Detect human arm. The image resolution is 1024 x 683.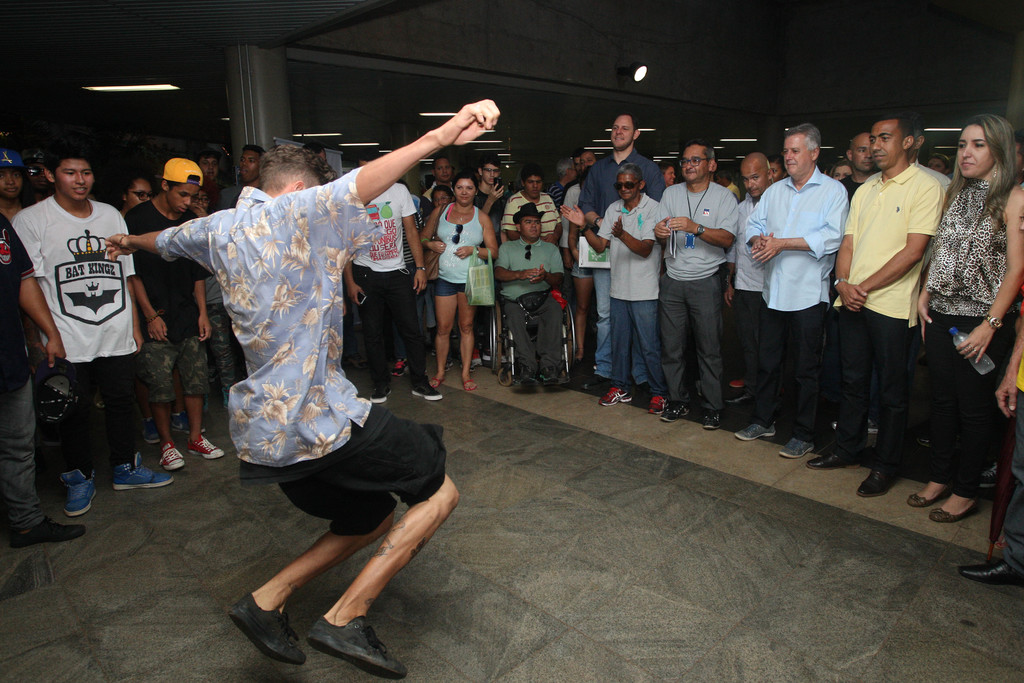
(x1=105, y1=206, x2=234, y2=270).
